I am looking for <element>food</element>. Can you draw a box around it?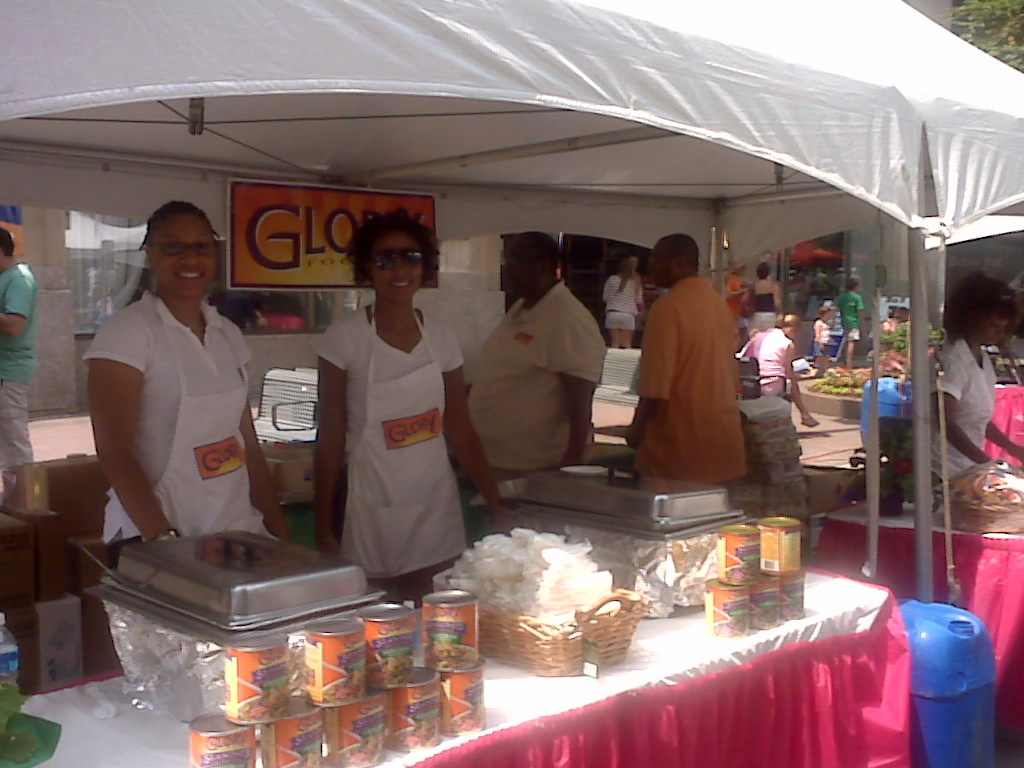
Sure, the bounding box is (x1=720, y1=559, x2=762, y2=586).
